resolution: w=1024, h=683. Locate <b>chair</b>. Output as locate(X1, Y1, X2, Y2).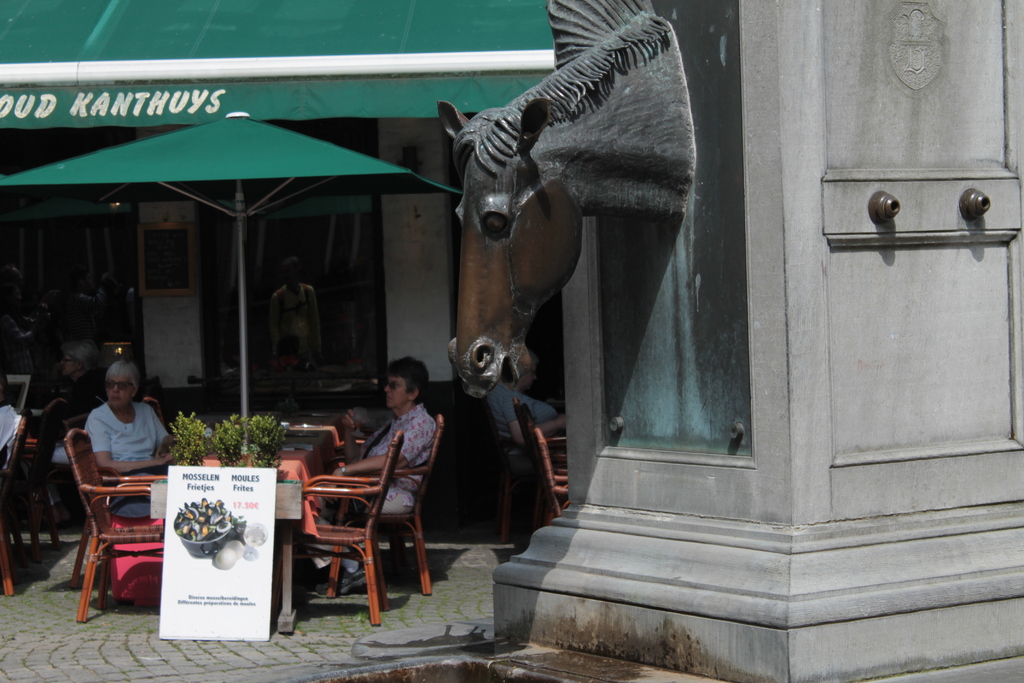
locate(506, 392, 586, 516).
